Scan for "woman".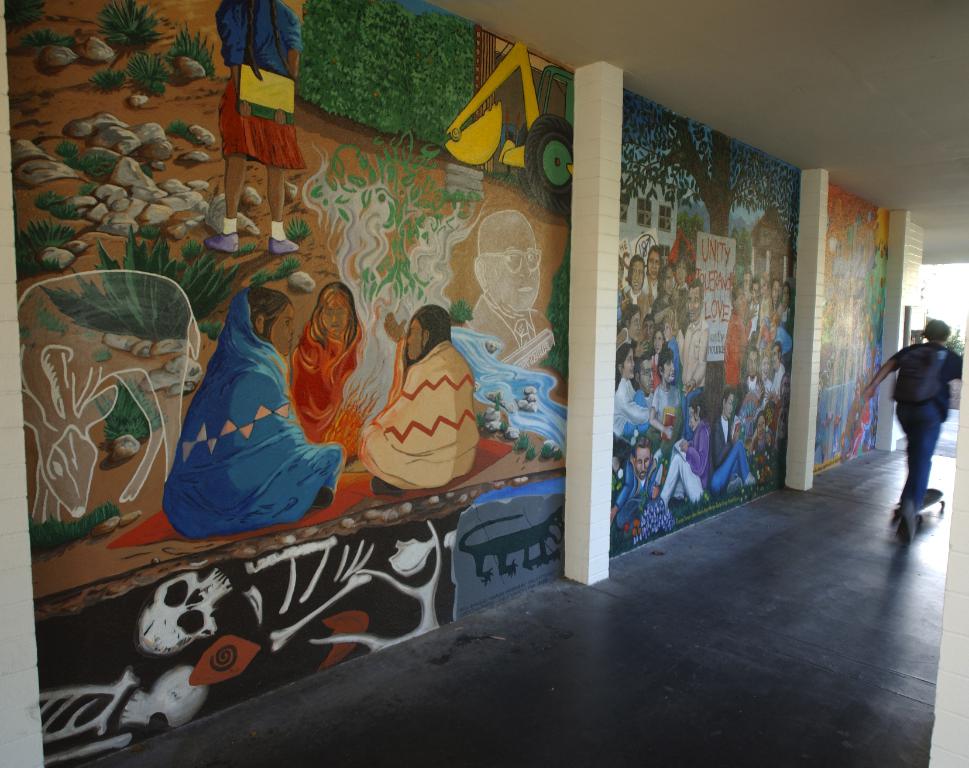
Scan result: [652,263,677,324].
